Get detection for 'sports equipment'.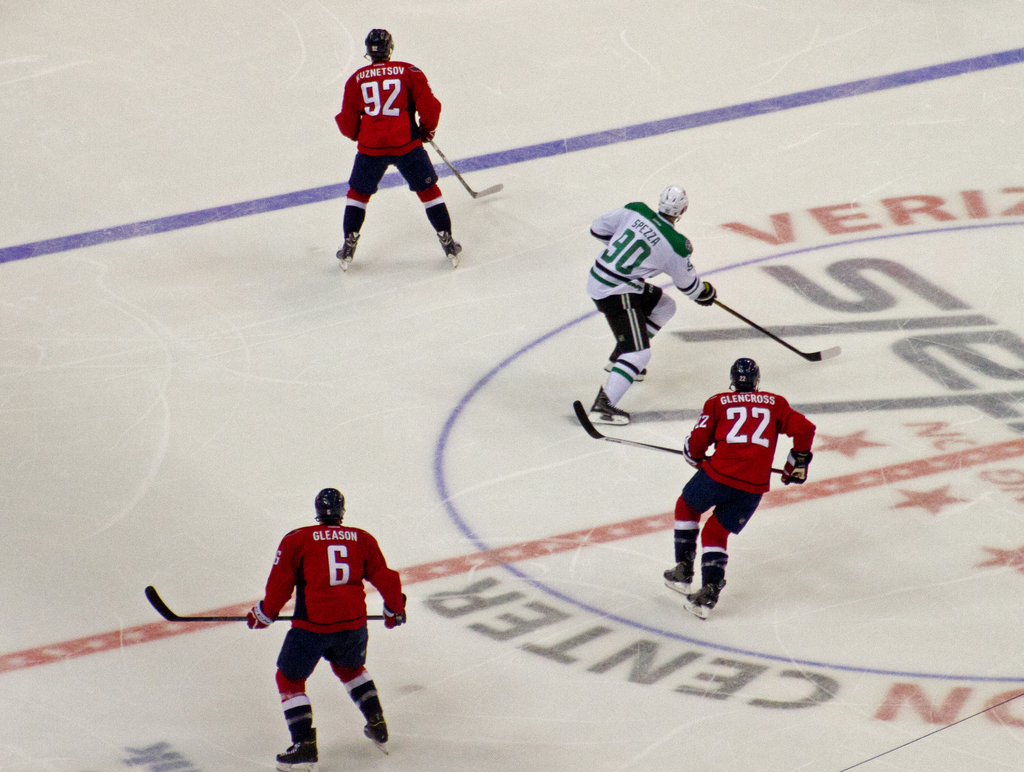
Detection: [362, 28, 394, 66].
